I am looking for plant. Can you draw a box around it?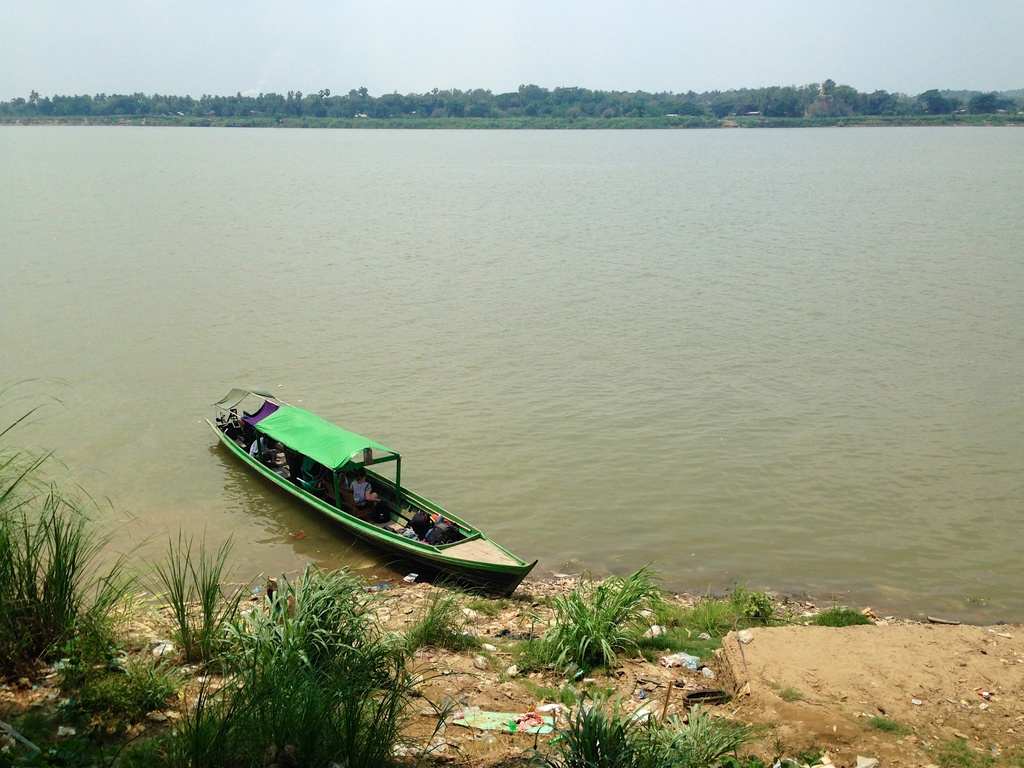
Sure, the bounding box is <box>772,744,833,767</box>.
